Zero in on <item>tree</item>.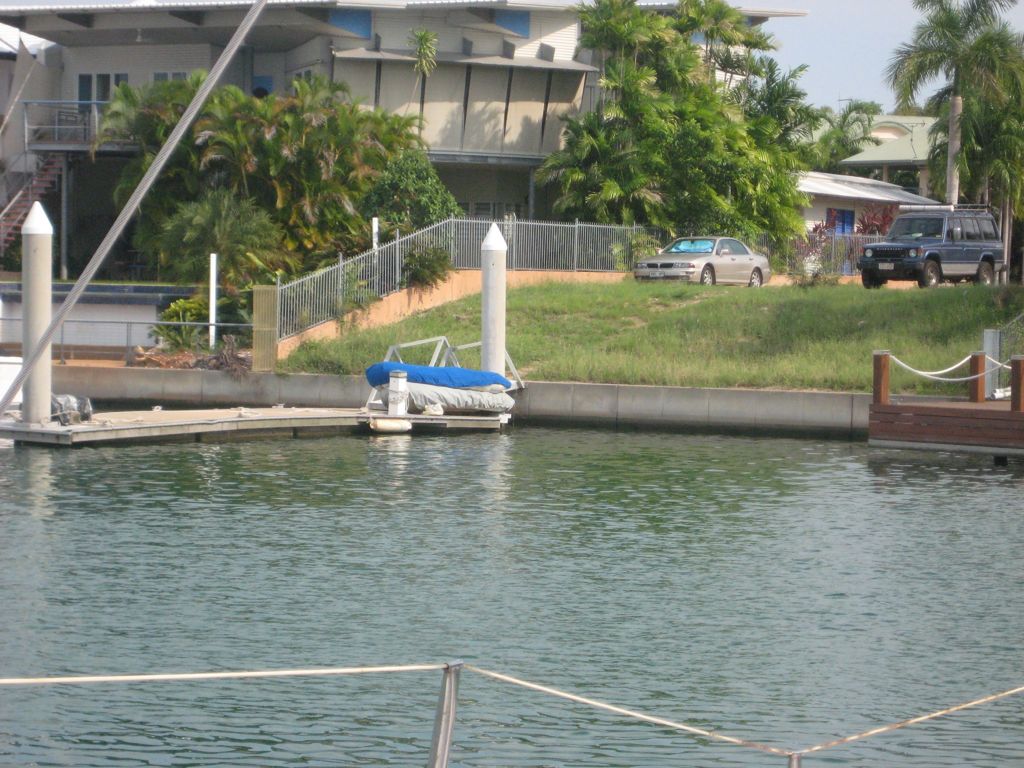
Zeroed in: (890, 93, 932, 119).
